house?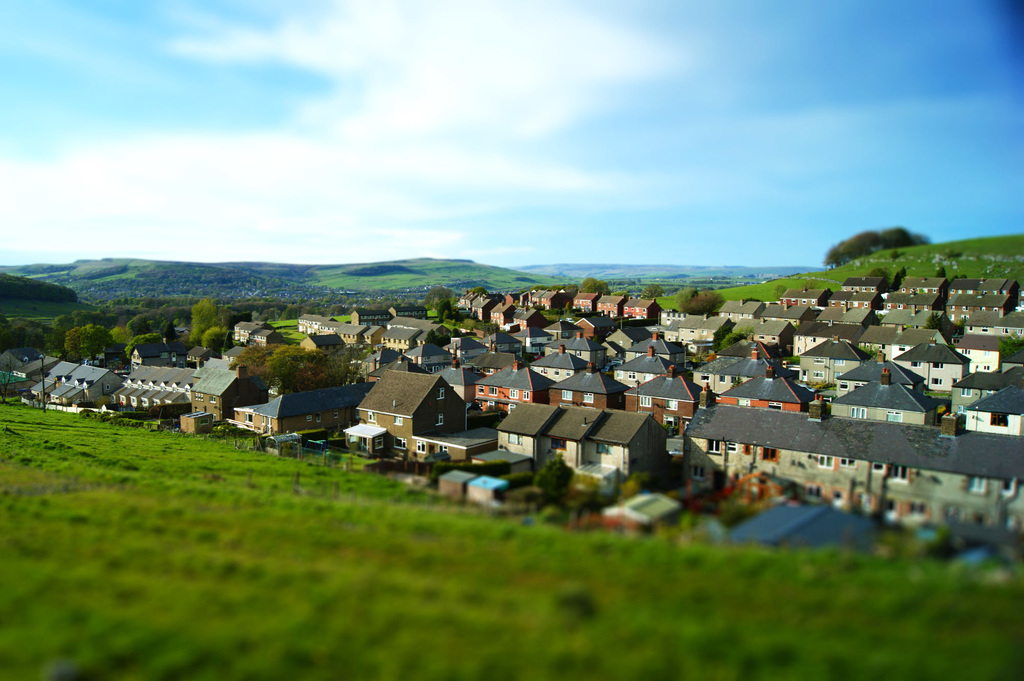
bbox(335, 358, 481, 458)
